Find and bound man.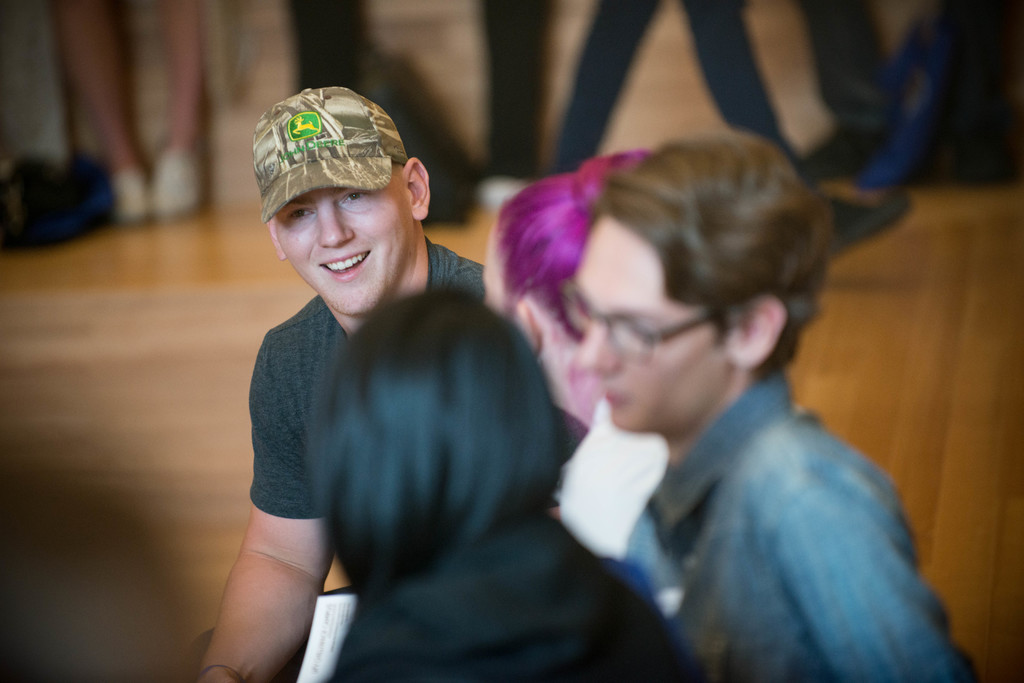
Bound: Rect(183, 102, 488, 611).
